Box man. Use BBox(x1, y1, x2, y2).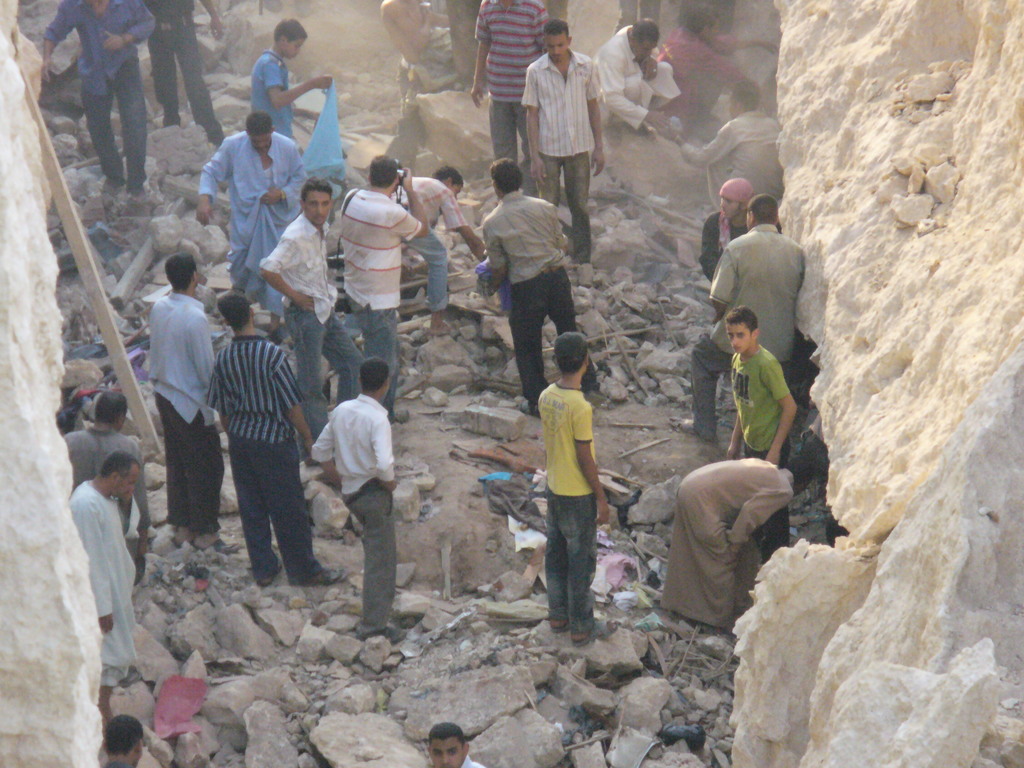
BBox(592, 13, 678, 145).
